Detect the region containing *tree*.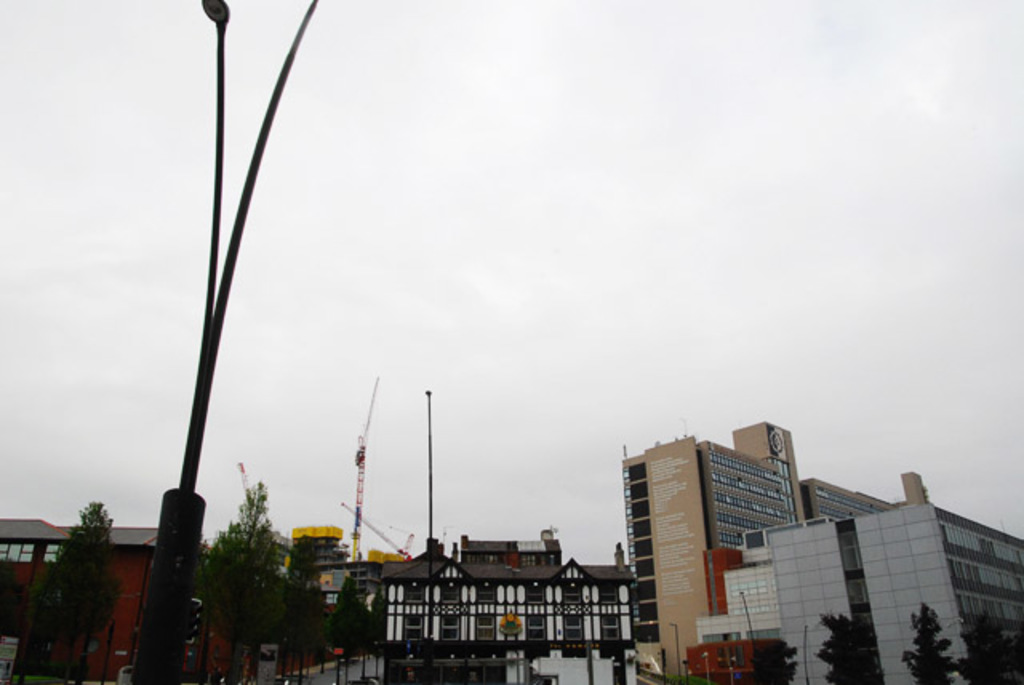
crop(13, 498, 120, 683).
